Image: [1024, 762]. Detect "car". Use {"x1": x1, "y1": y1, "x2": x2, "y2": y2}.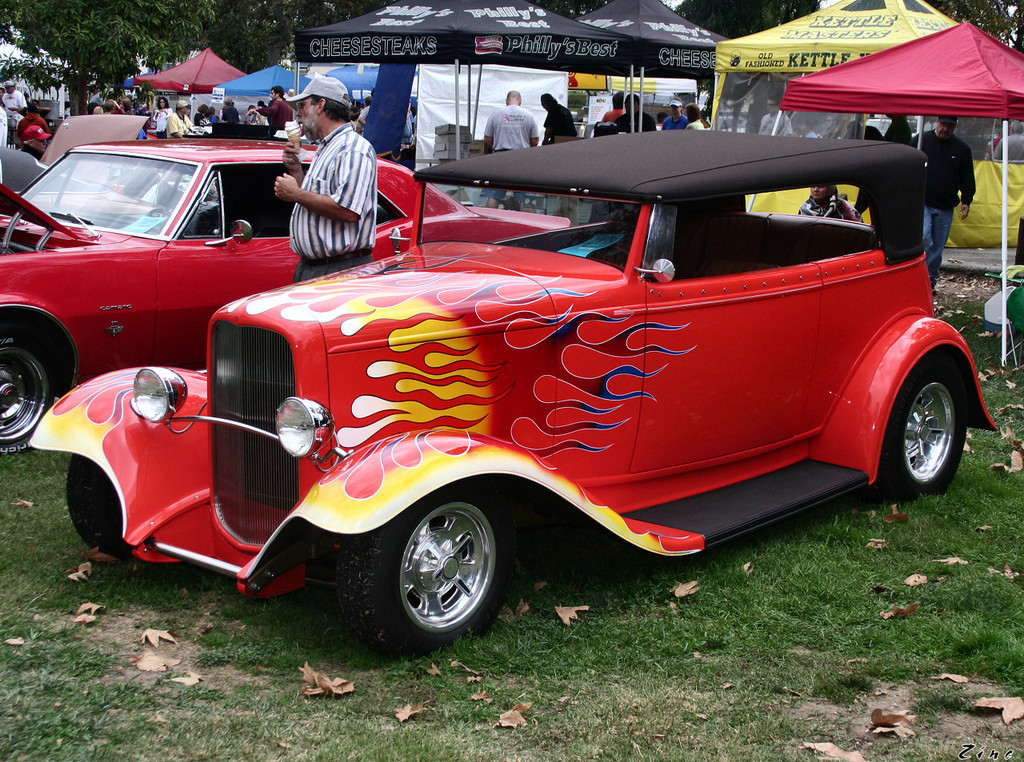
{"x1": 0, "y1": 142, "x2": 566, "y2": 447}.
